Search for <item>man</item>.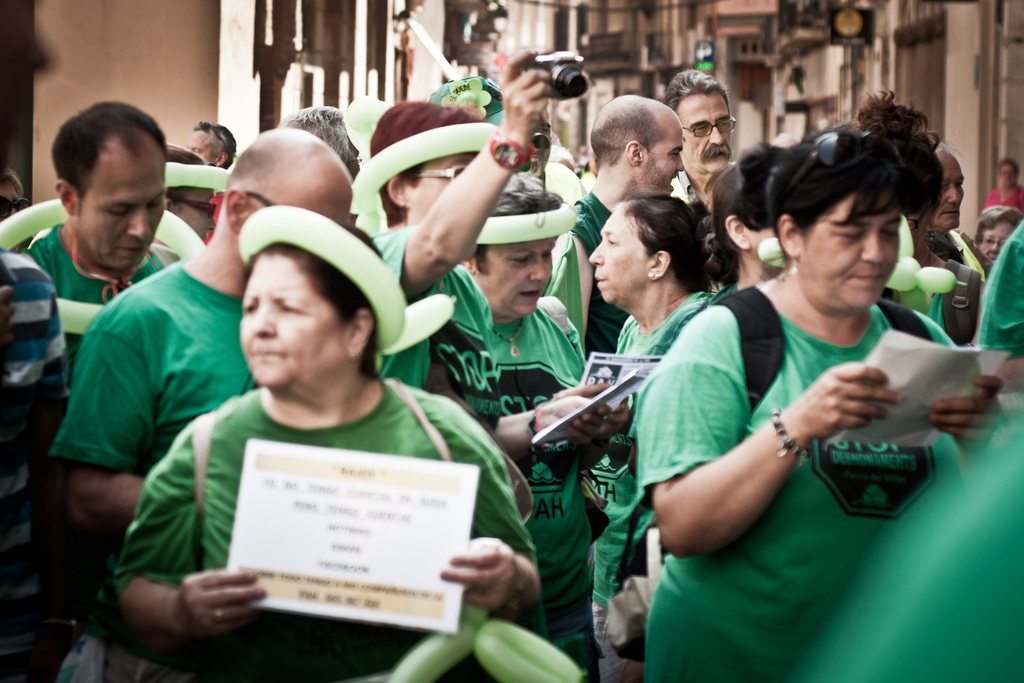
Found at [x1=367, y1=48, x2=619, y2=468].
